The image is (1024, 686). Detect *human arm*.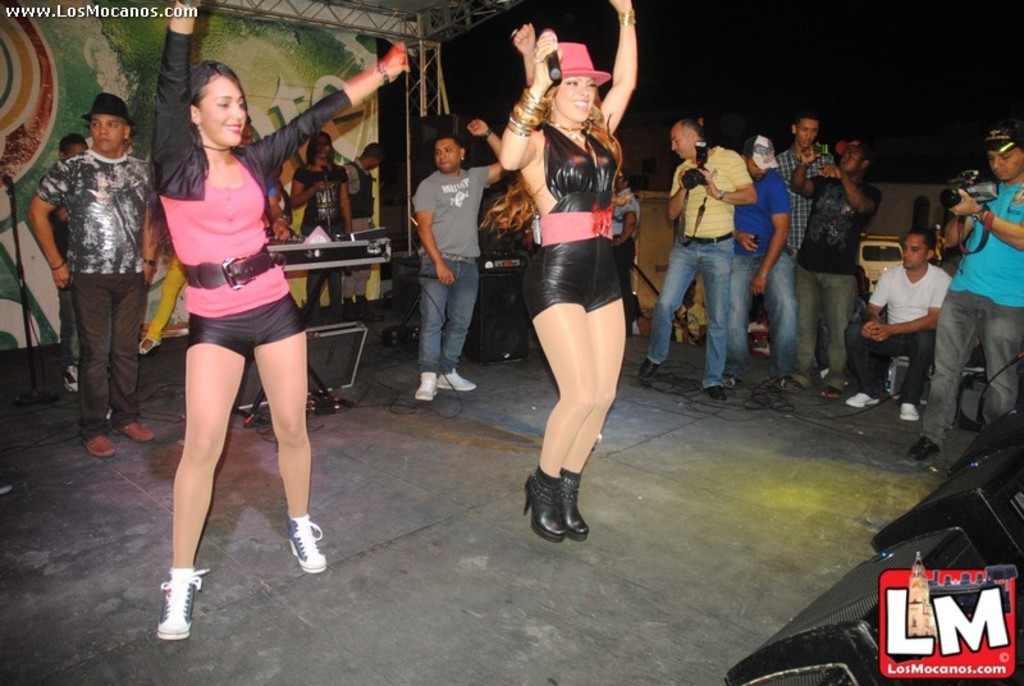
Detection: region(224, 35, 429, 187).
